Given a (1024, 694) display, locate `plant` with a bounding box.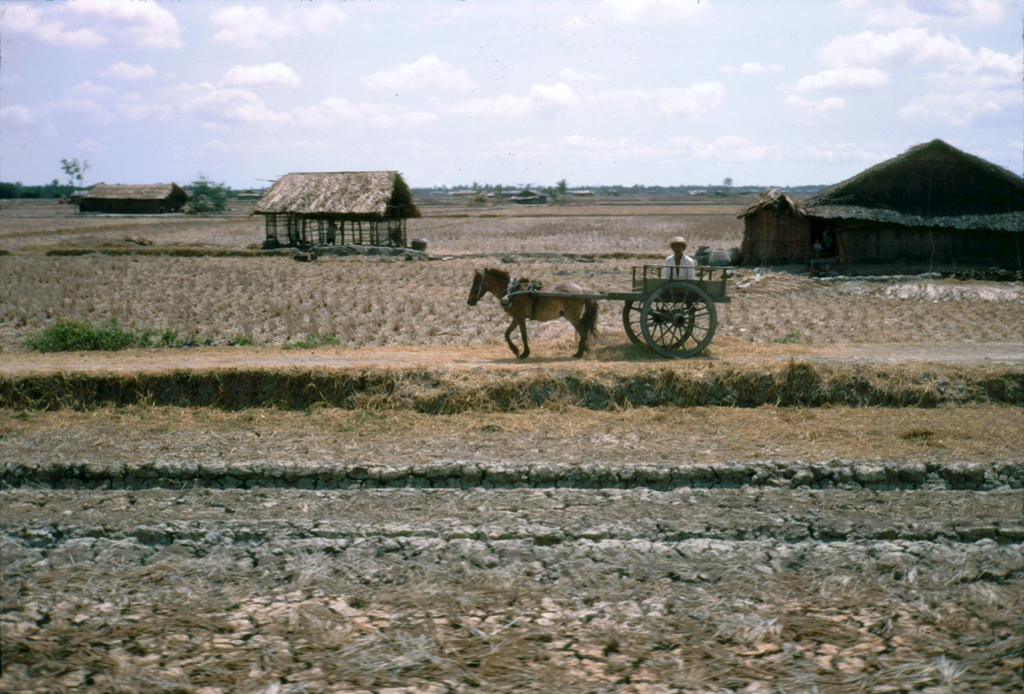
Located: {"x1": 291, "y1": 334, "x2": 341, "y2": 354}.
